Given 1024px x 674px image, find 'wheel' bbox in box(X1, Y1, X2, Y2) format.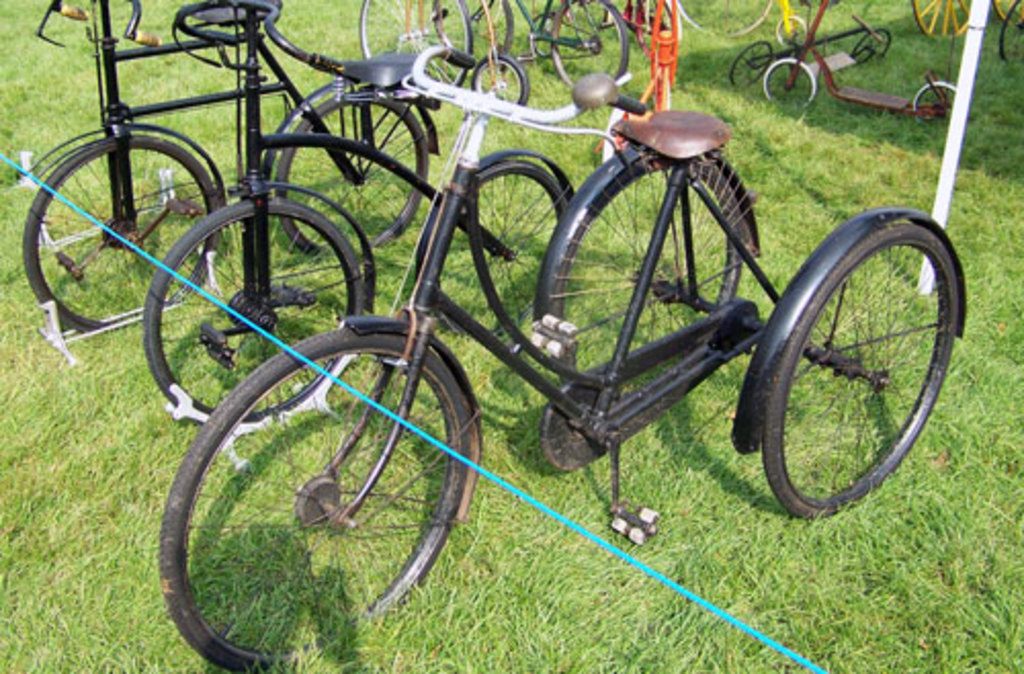
box(911, 78, 958, 127).
